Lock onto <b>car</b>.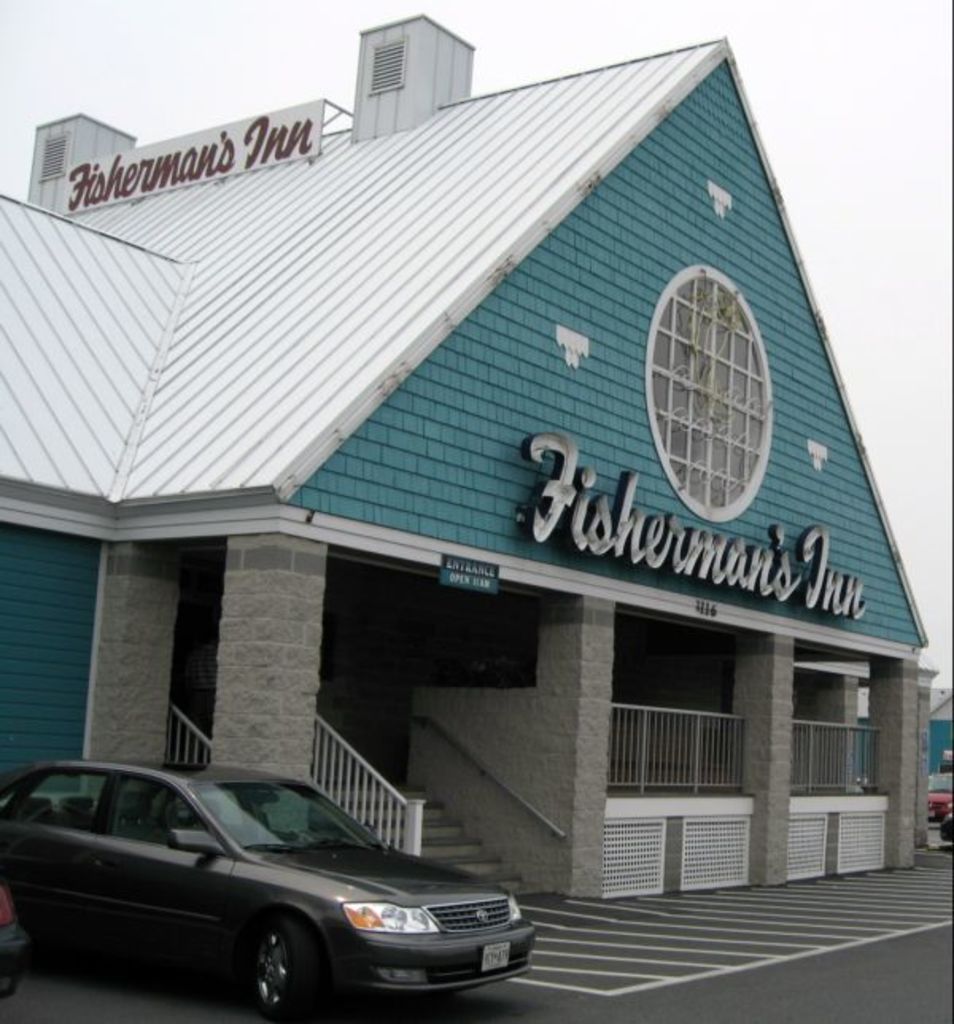
Locked: (10,760,547,1011).
